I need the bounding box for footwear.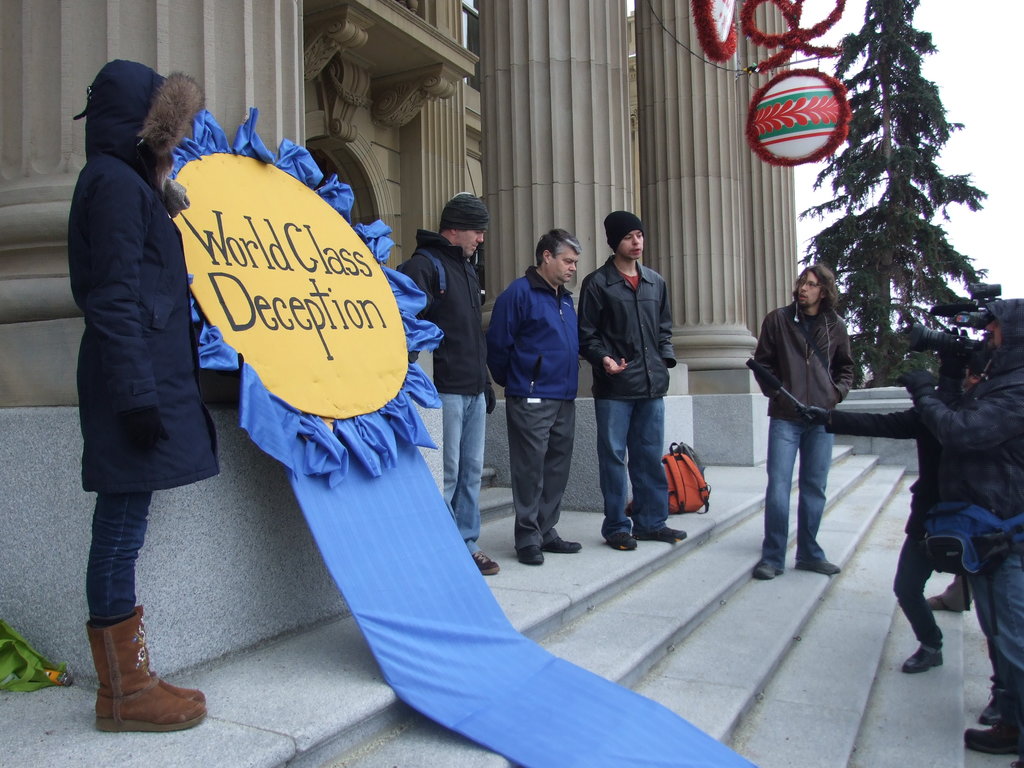
Here it is: bbox(474, 549, 501, 574).
